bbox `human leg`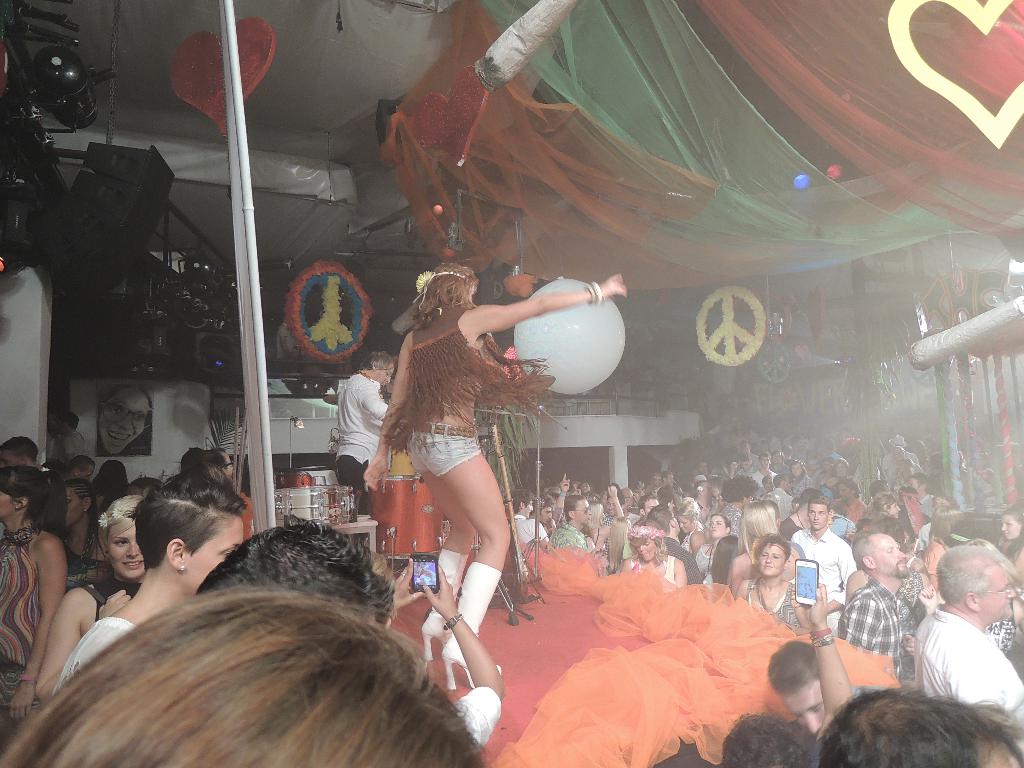
(441,425,510,688)
